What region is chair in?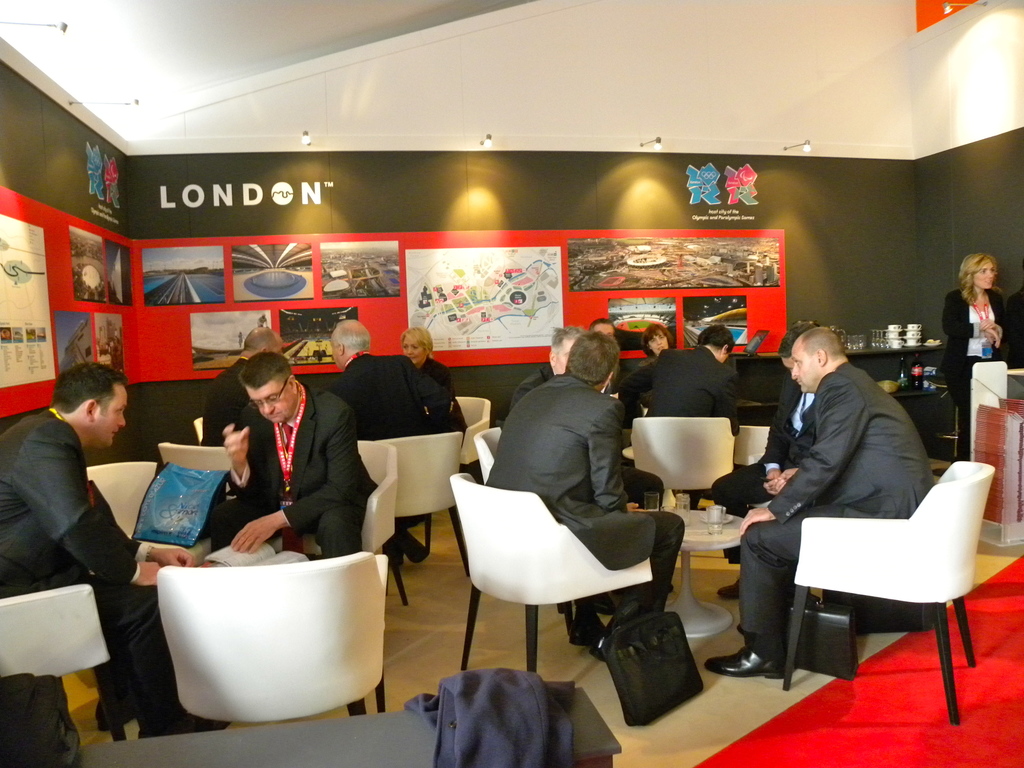
156/550/390/733.
